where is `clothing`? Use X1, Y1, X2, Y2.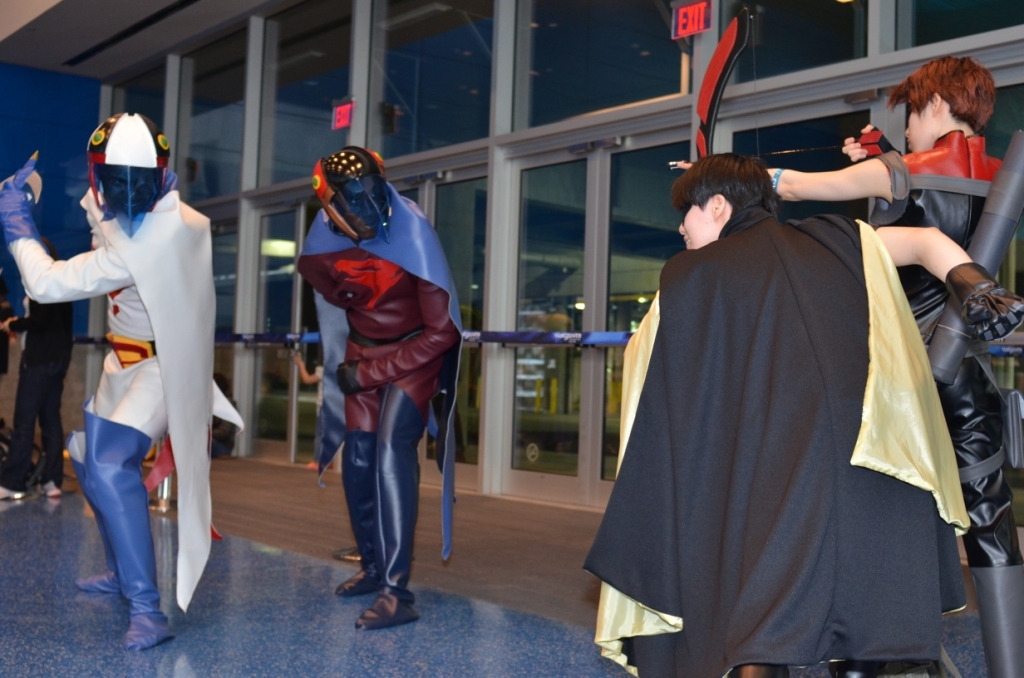
0, 250, 80, 481.
